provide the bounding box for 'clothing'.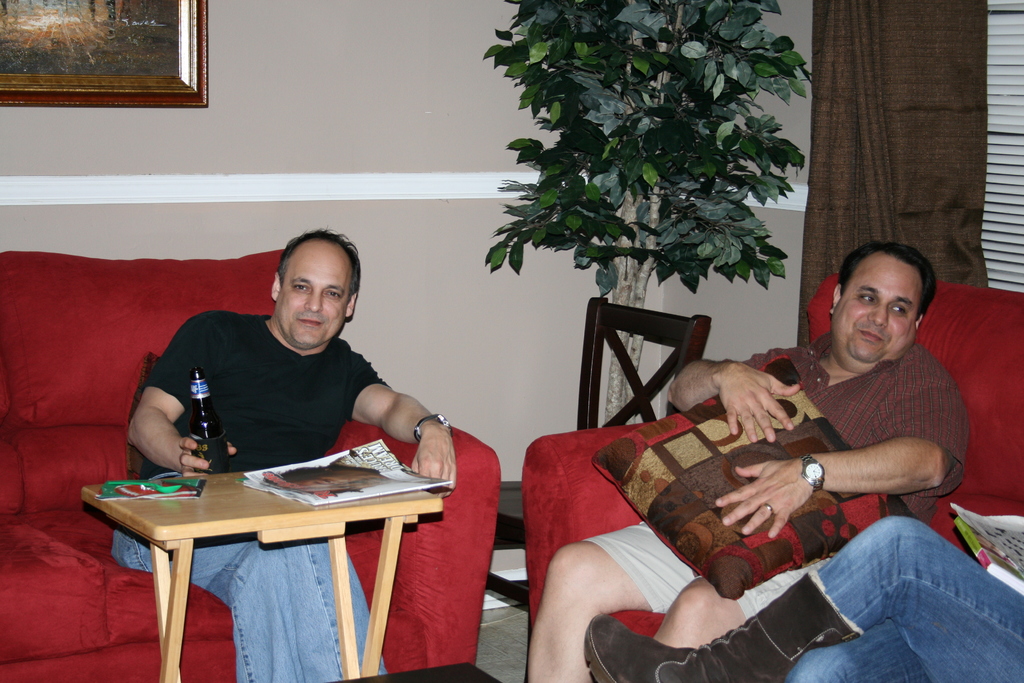
[142, 307, 385, 471].
